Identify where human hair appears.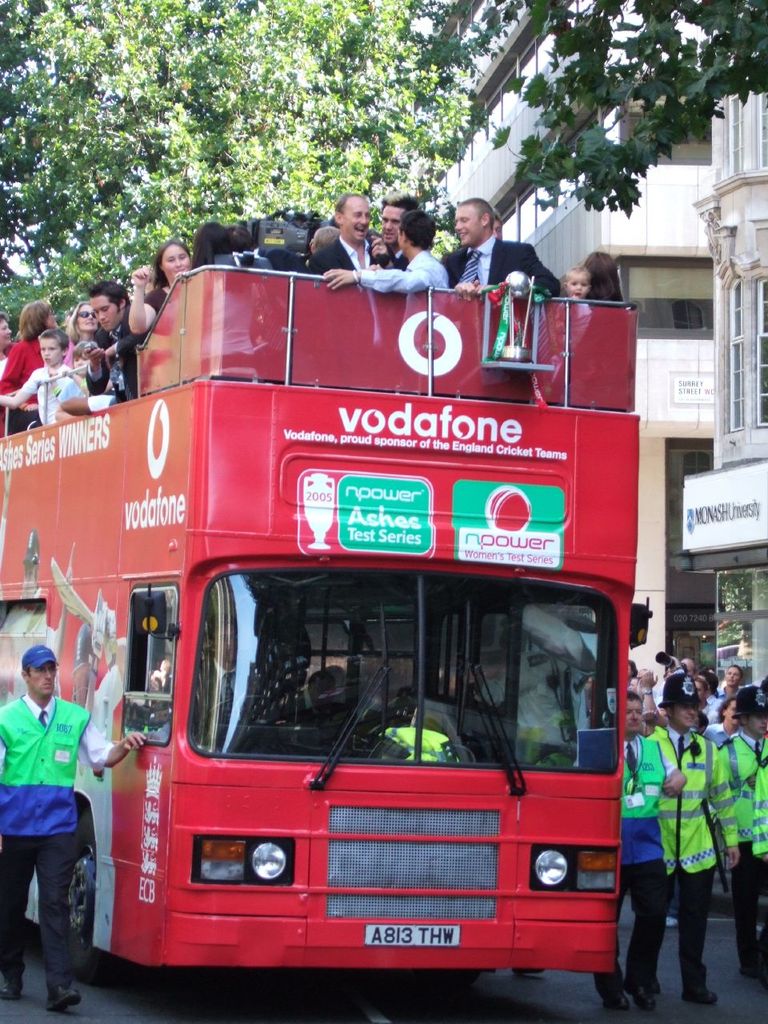
Appears at x1=66, y1=301, x2=88, y2=338.
